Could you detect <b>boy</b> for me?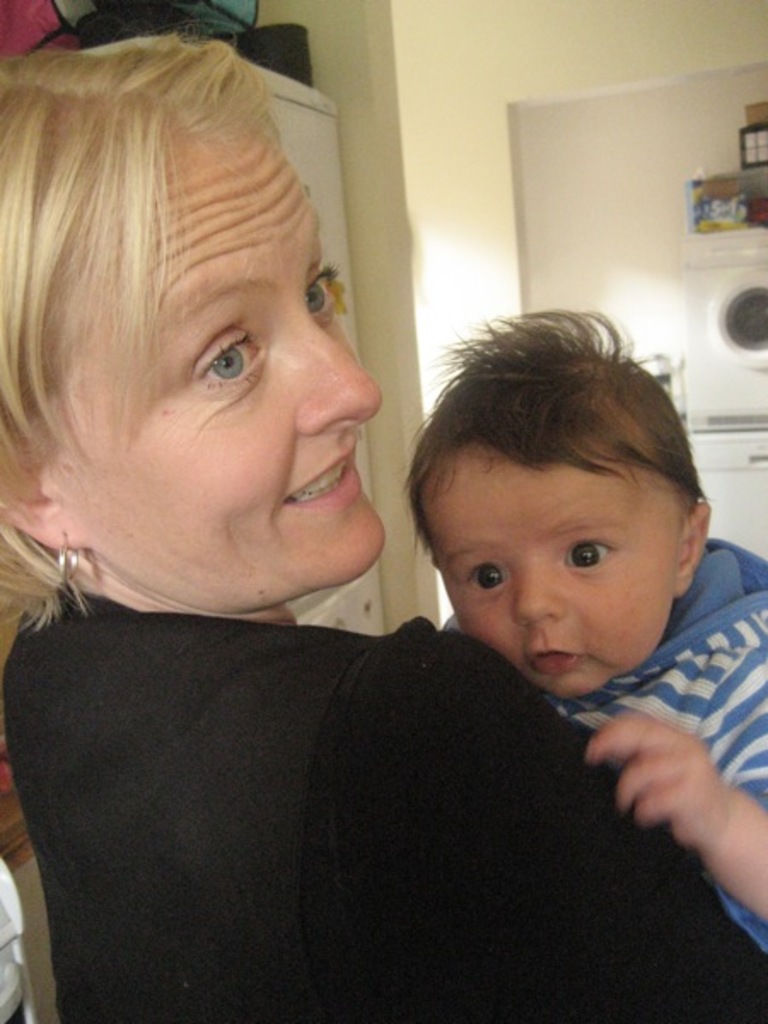
Detection result: rect(404, 309, 766, 959).
